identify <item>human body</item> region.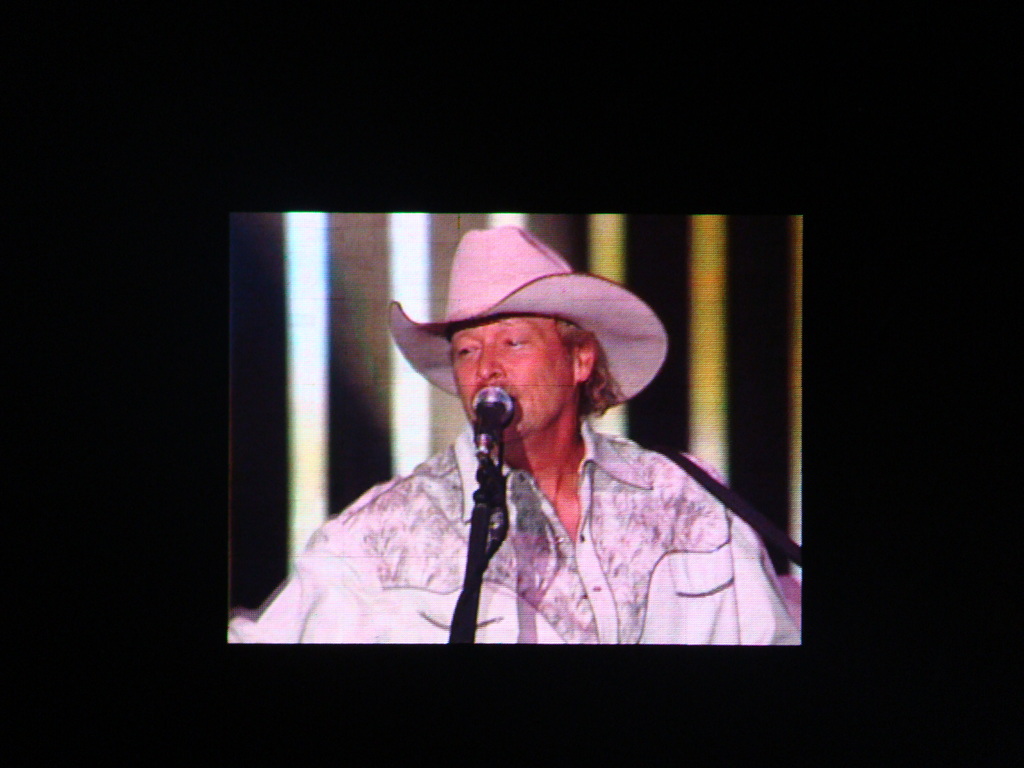
Region: bbox=[403, 234, 808, 660].
